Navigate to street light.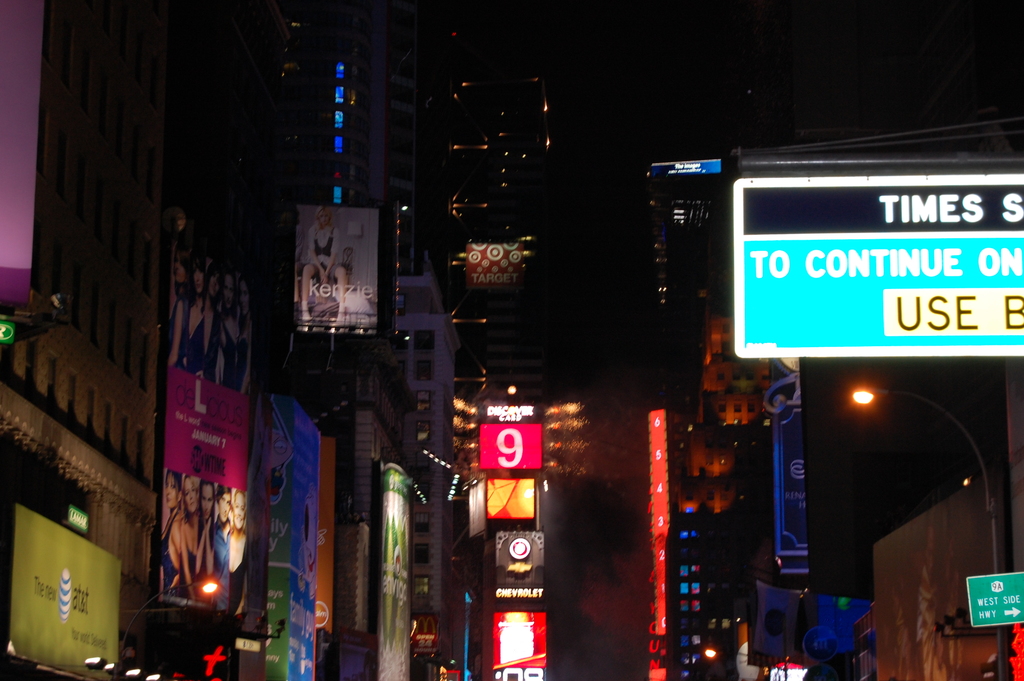
Navigation target: crop(703, 646, 789, 678).
